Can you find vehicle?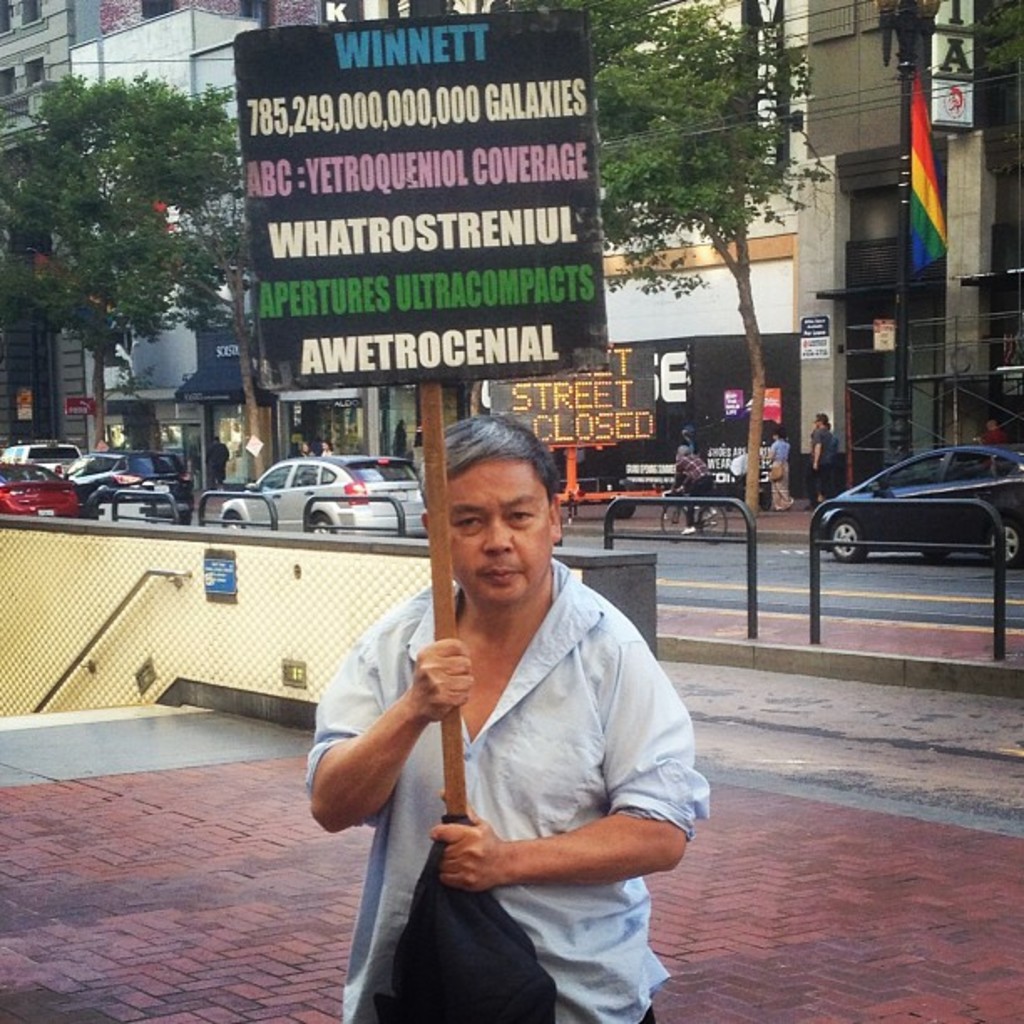
Yes, bounding box: {"left": 0, "top": 438, "right": 77, "bottom": 467}.
